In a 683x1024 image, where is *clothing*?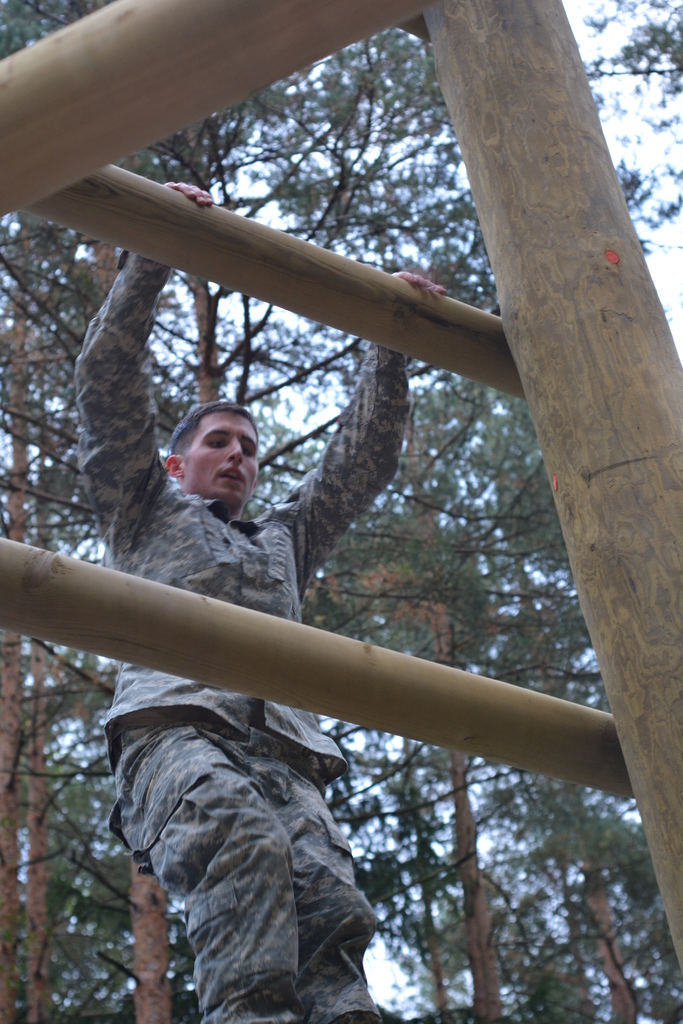
77, 364, 573, 1000.
